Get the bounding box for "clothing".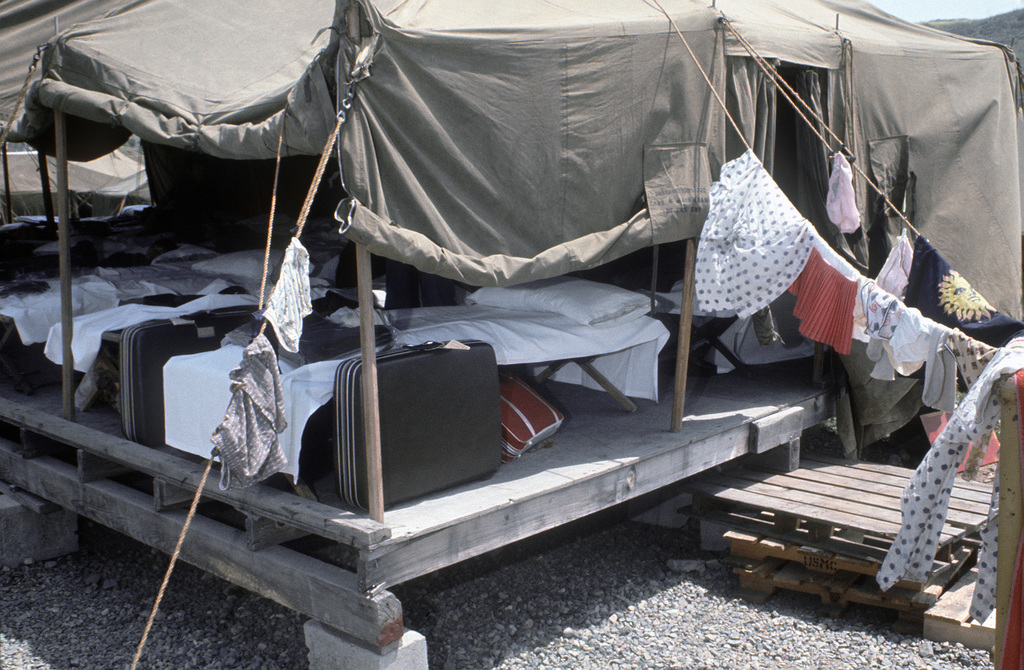
bbox(904, 236, 1023, 393).
